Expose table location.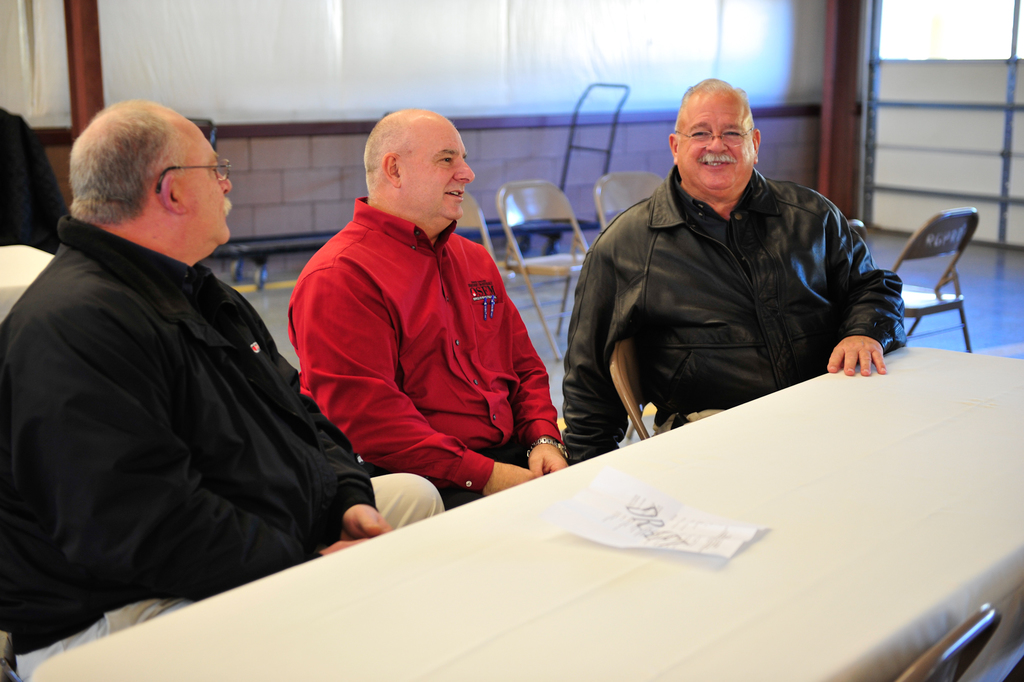
Exposed at Rect(23, 341, 1023, 681).
